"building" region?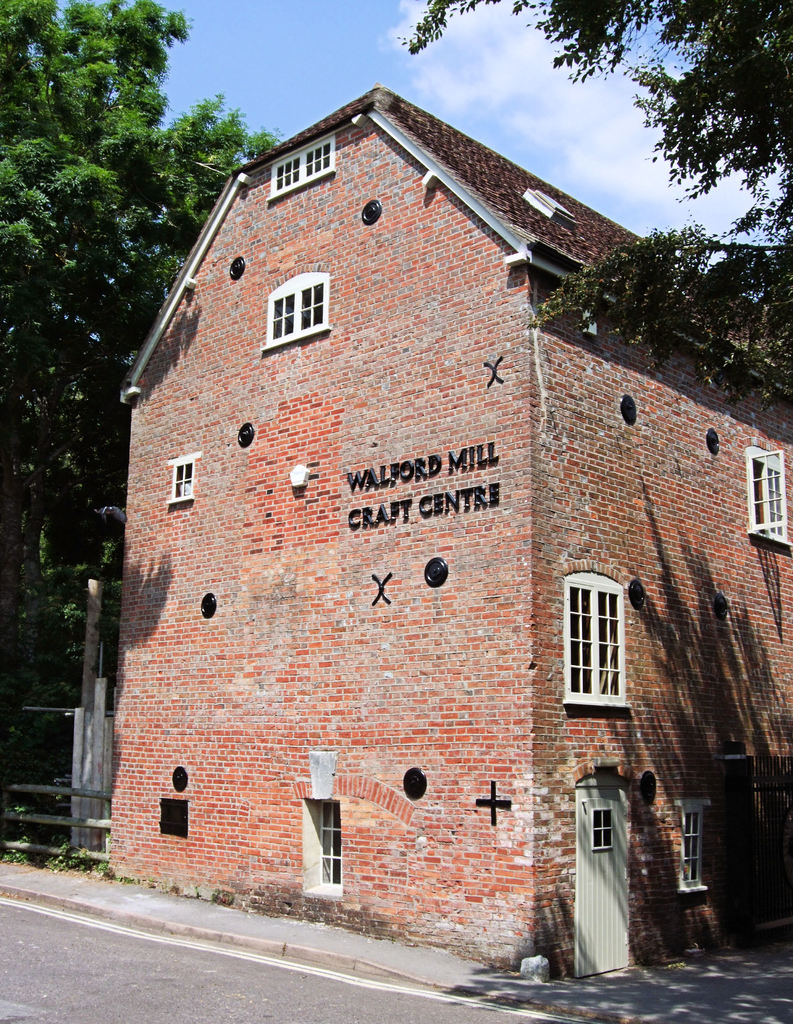
x1=119 y1=91 x2=784 y2=983
